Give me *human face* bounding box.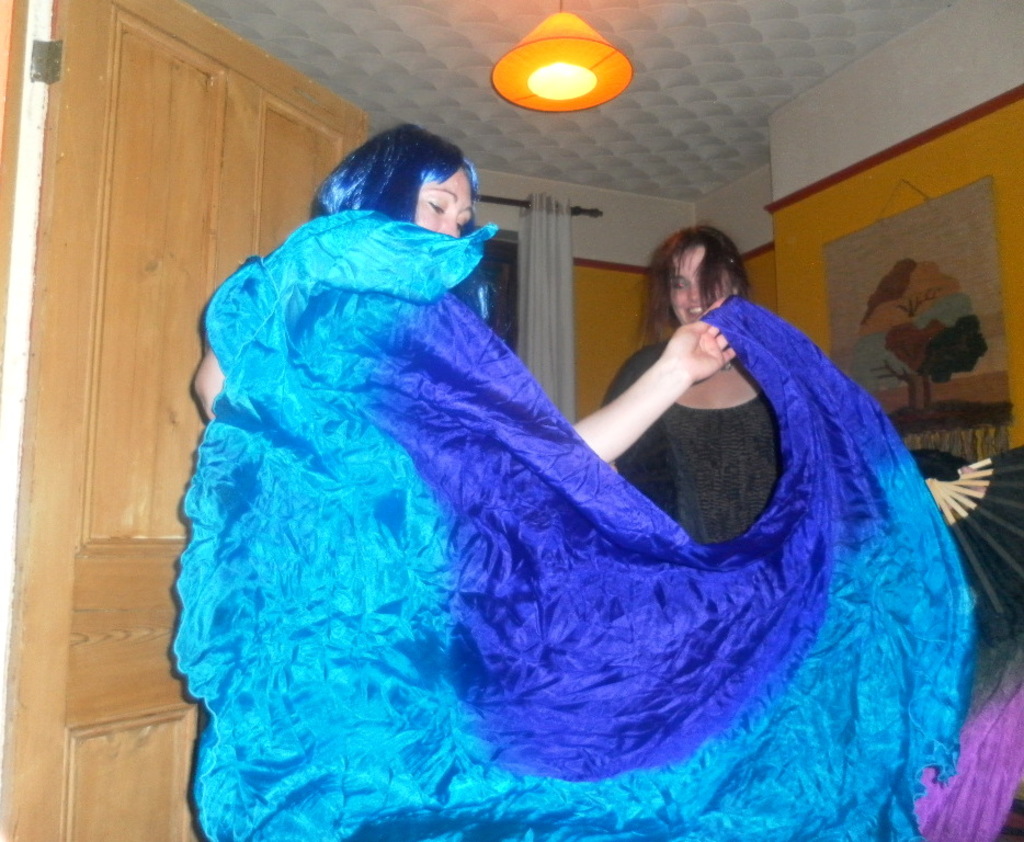
box=[665, 248, 729, 323].
